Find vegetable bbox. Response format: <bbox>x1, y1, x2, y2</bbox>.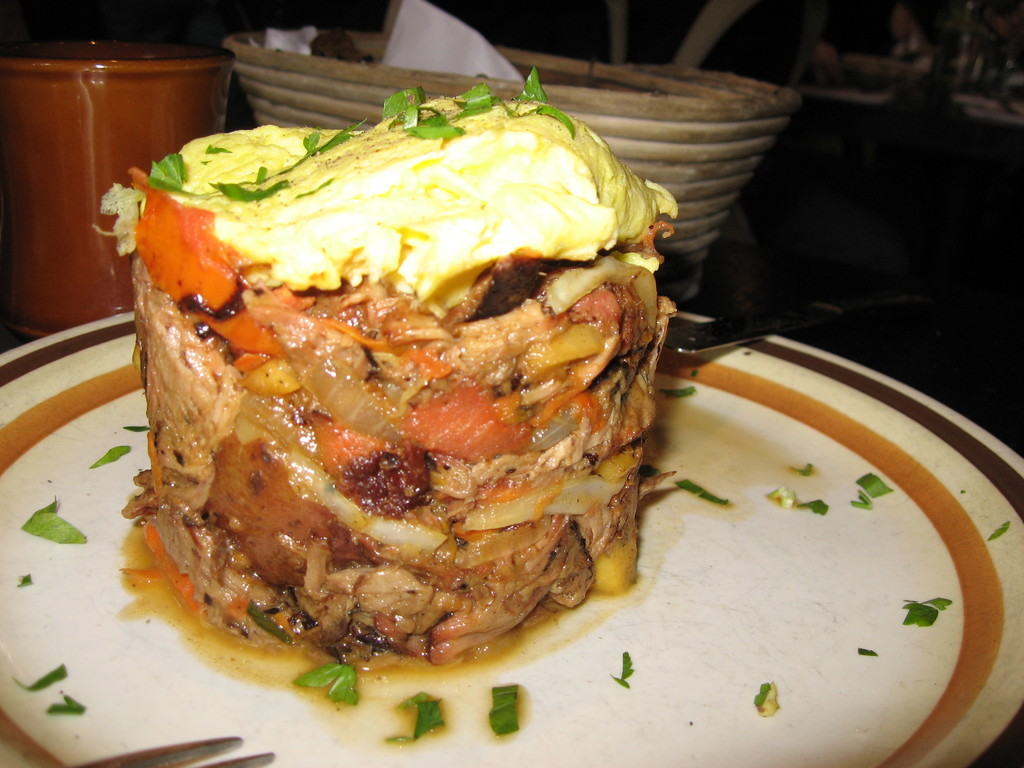
<bbox>900, 600, 950, 627</bbox>.
